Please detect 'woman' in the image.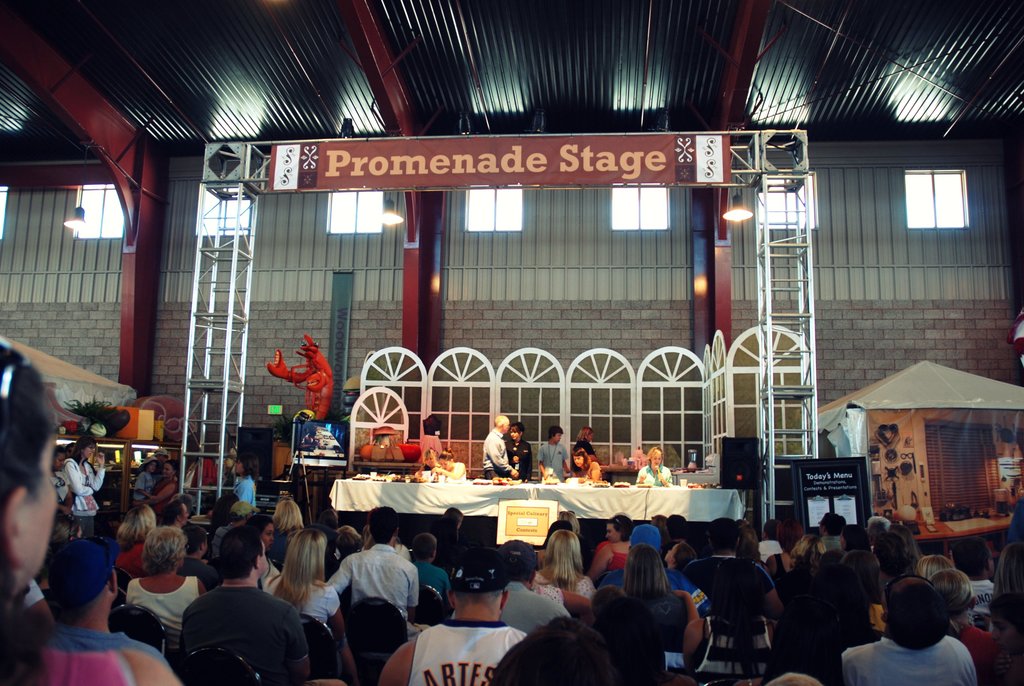
x1=417 y1=446 x2=438 y2=477.
